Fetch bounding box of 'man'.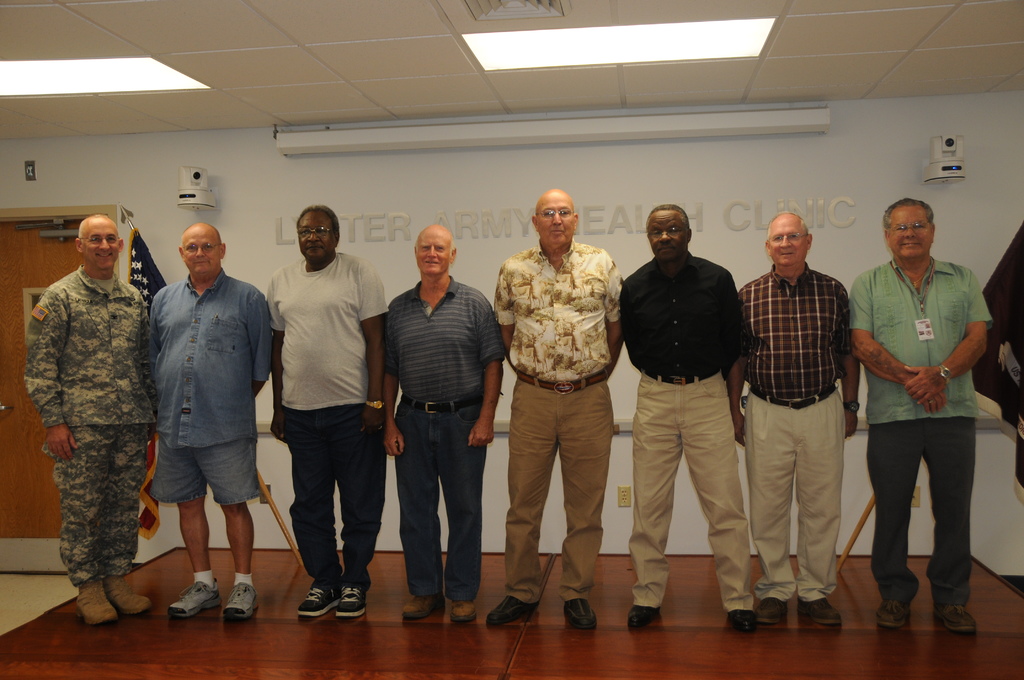
Bbox: region(625, 205, 755, 636).
